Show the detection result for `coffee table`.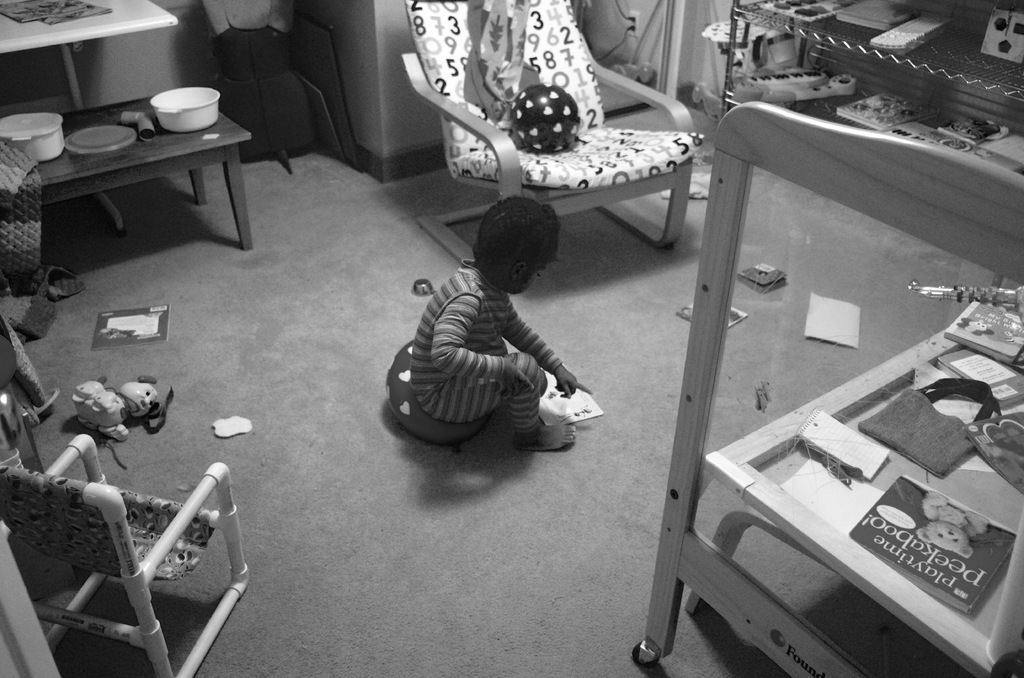
pyautogui.locateOnScreen(0, 90, 250, 254).
